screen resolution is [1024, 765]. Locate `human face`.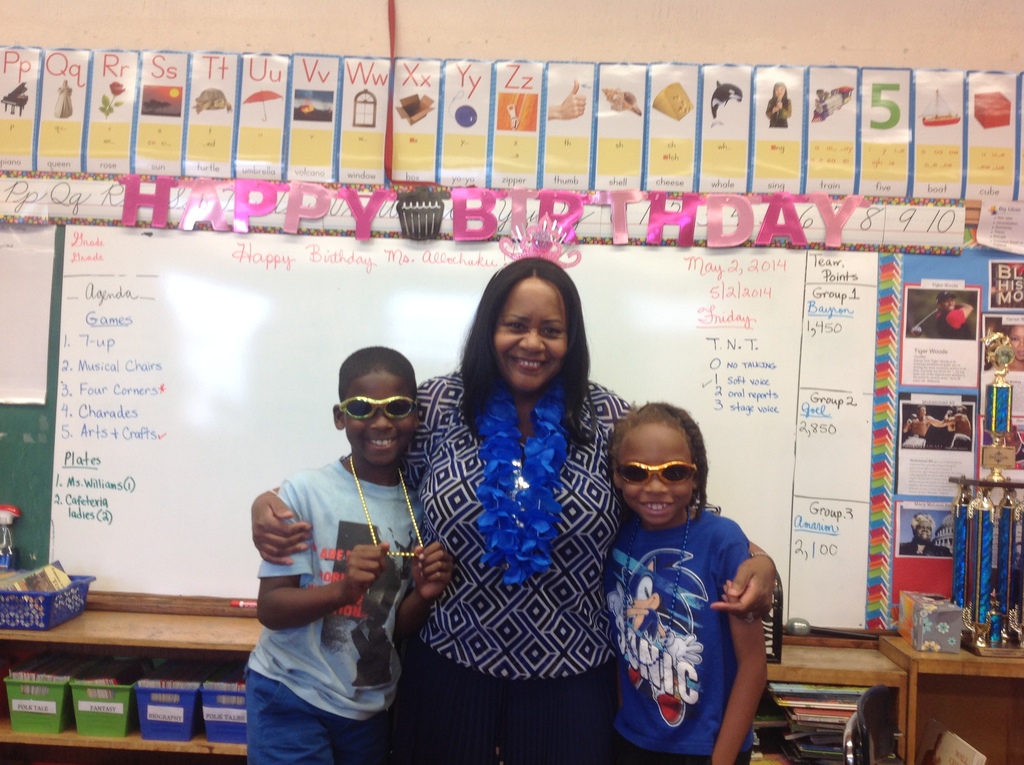
620, 432, 691, 524.
